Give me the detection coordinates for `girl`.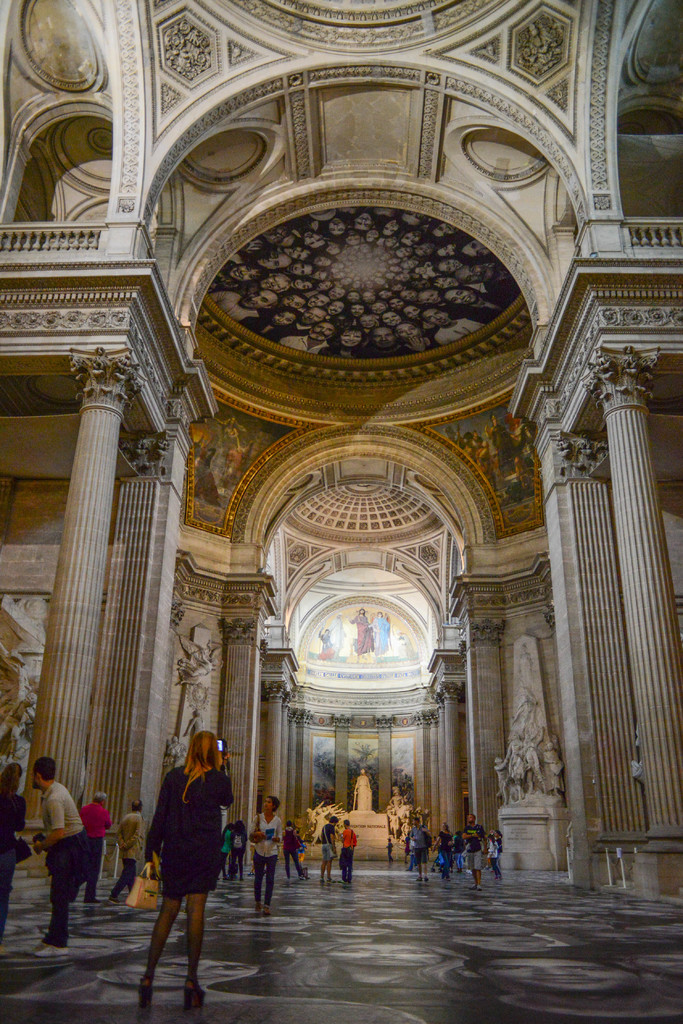
bbox=[489, 835, 502, 879].
